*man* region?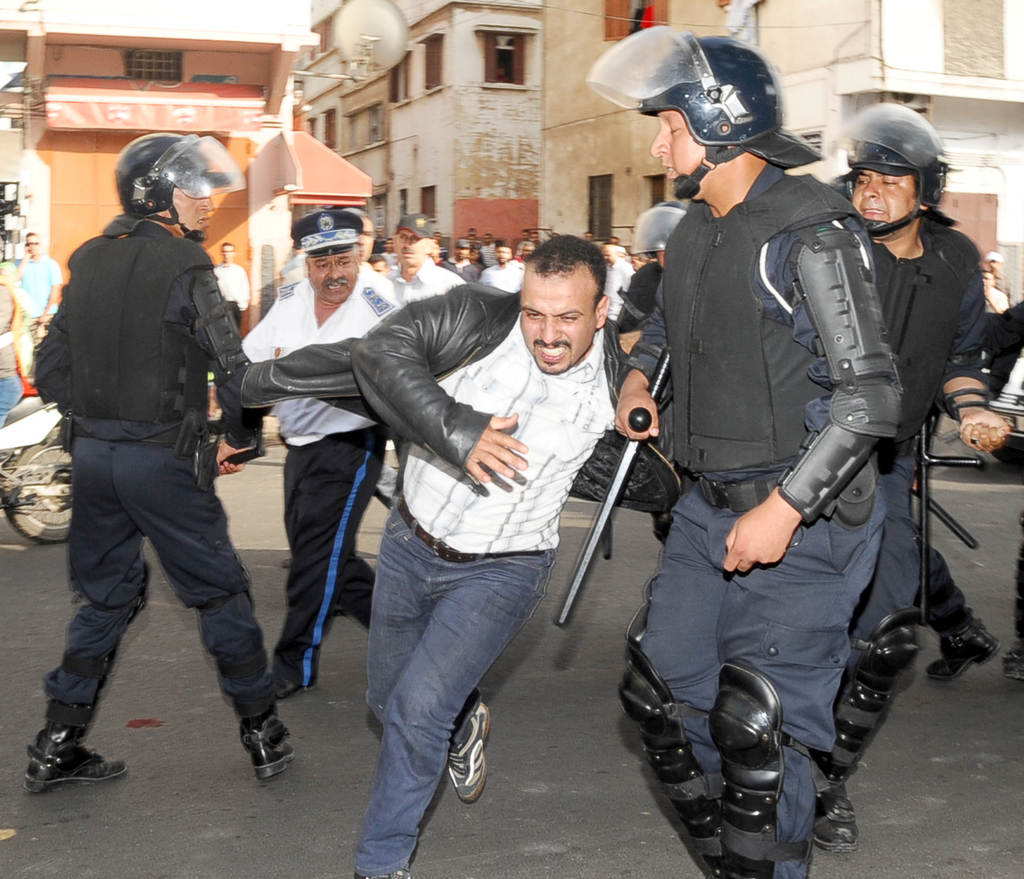
x1=448, y1=238, x2=482, y2=284
